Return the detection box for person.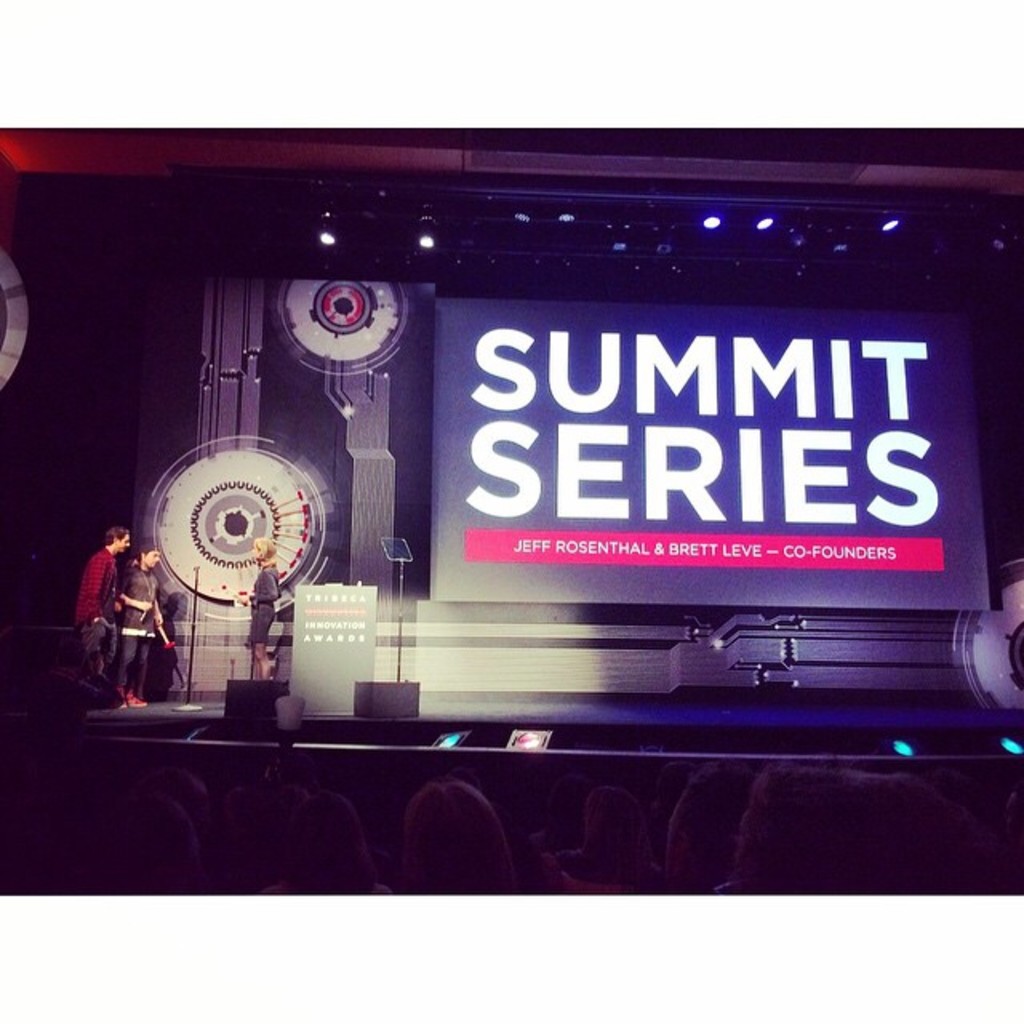
Rect(69, 522, 136, 686).
